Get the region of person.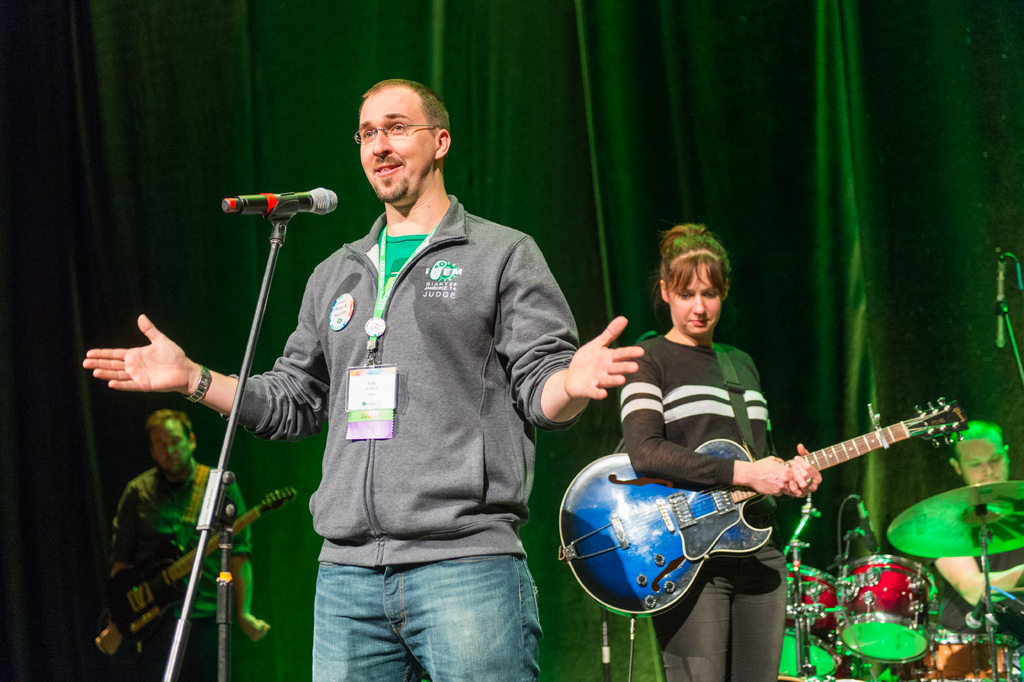
locate(108, 408, 268, 681).
